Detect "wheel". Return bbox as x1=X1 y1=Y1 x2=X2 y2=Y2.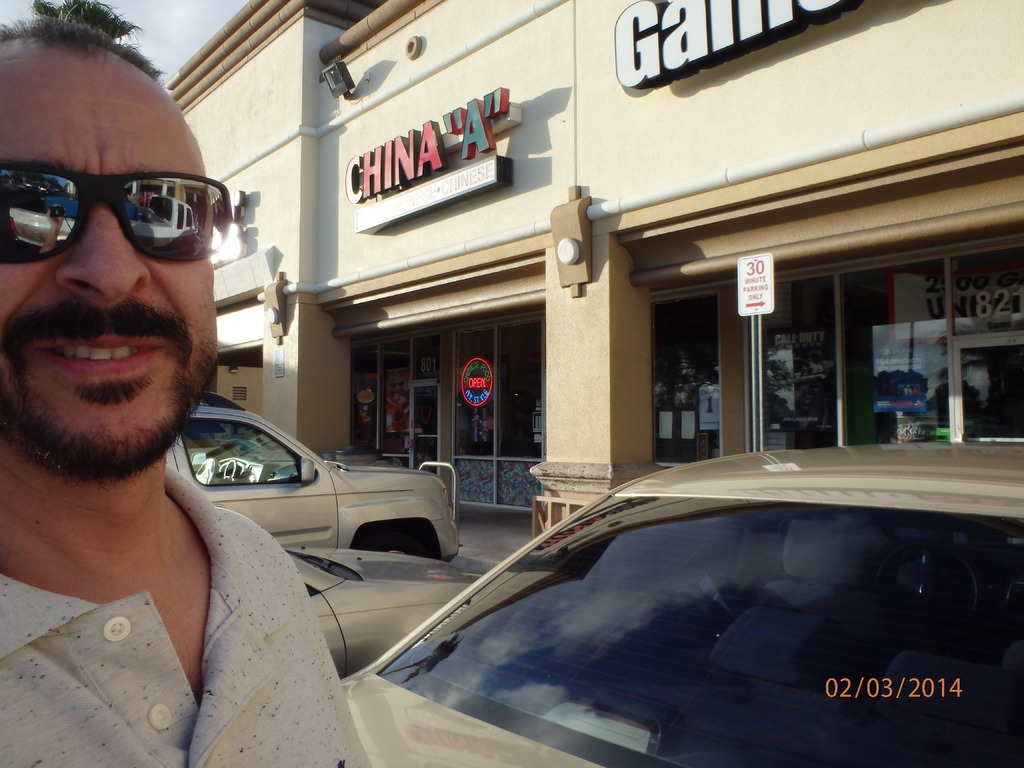
x1=360 y1=524 x2=436 y2=555.
